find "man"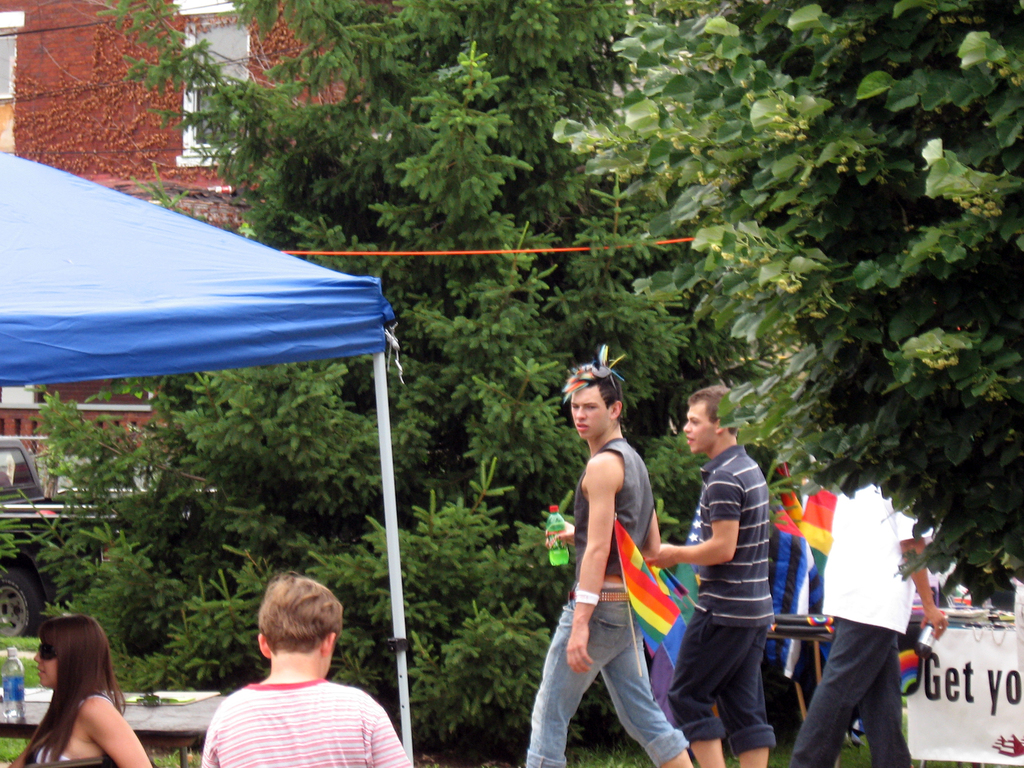
detection(638, 385, 778, 760)
